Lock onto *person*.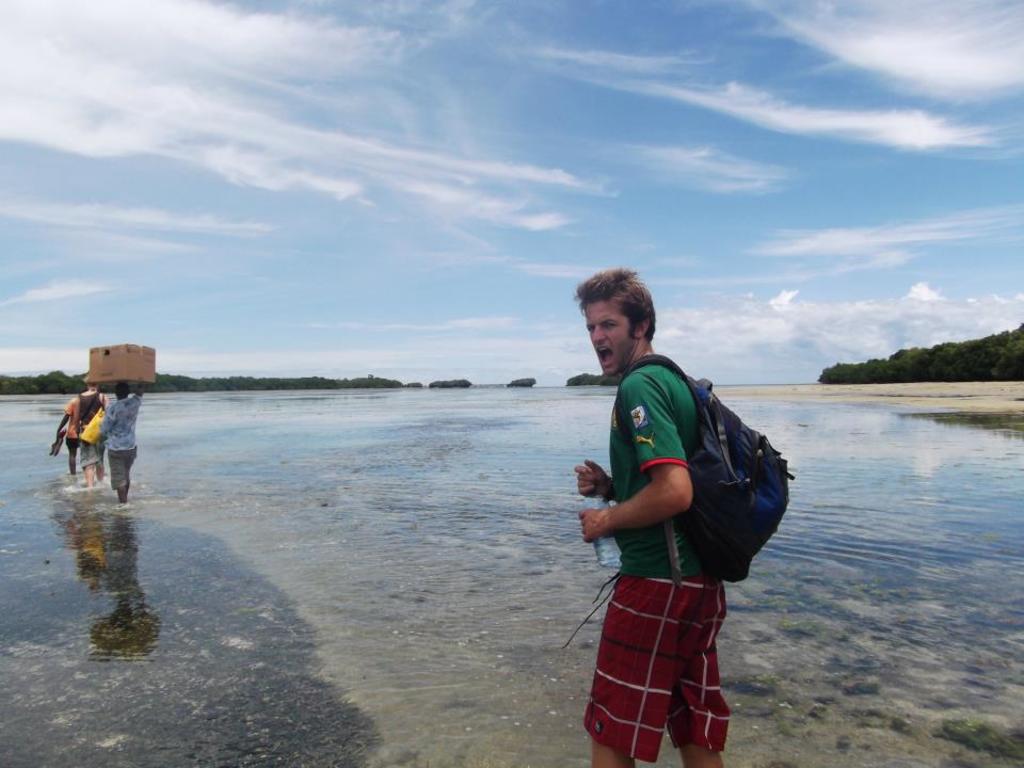
Locked: crop(101, 383, 147, 509).
